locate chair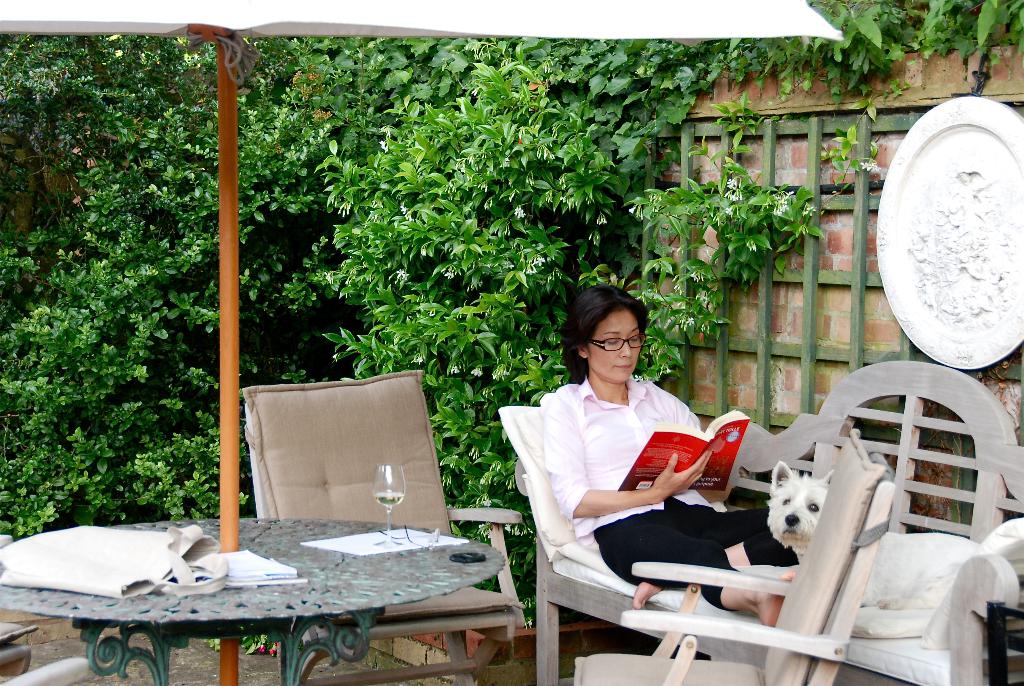
573:425:895:685
